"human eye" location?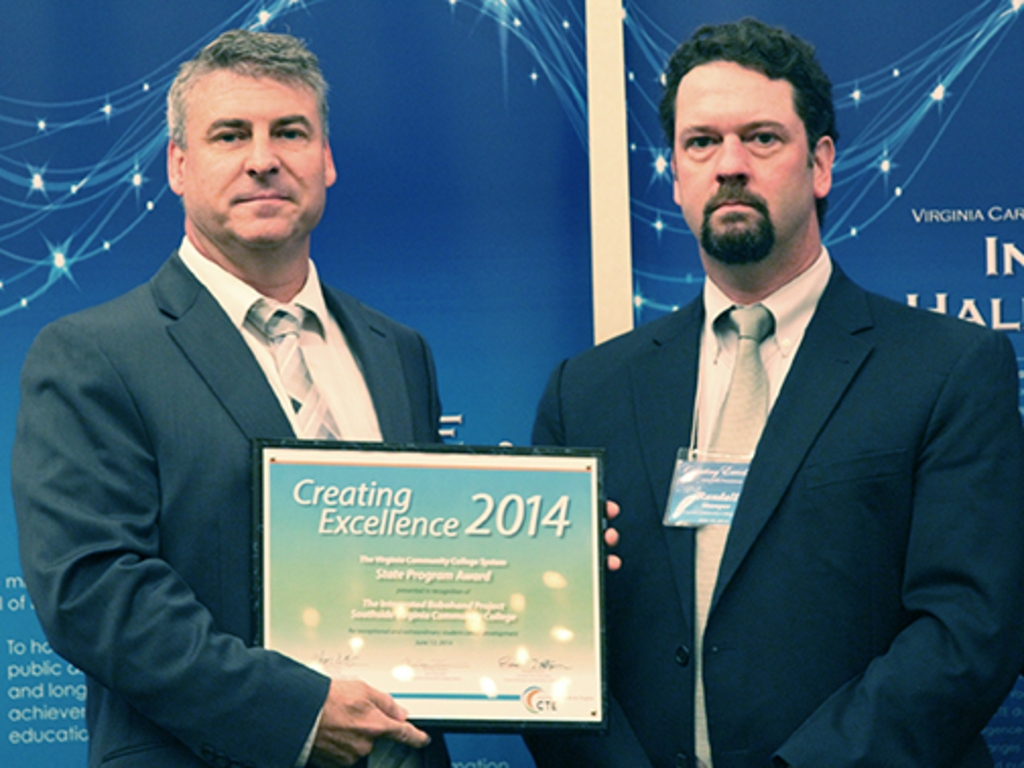
Rect(683, 126, 721, 154)
